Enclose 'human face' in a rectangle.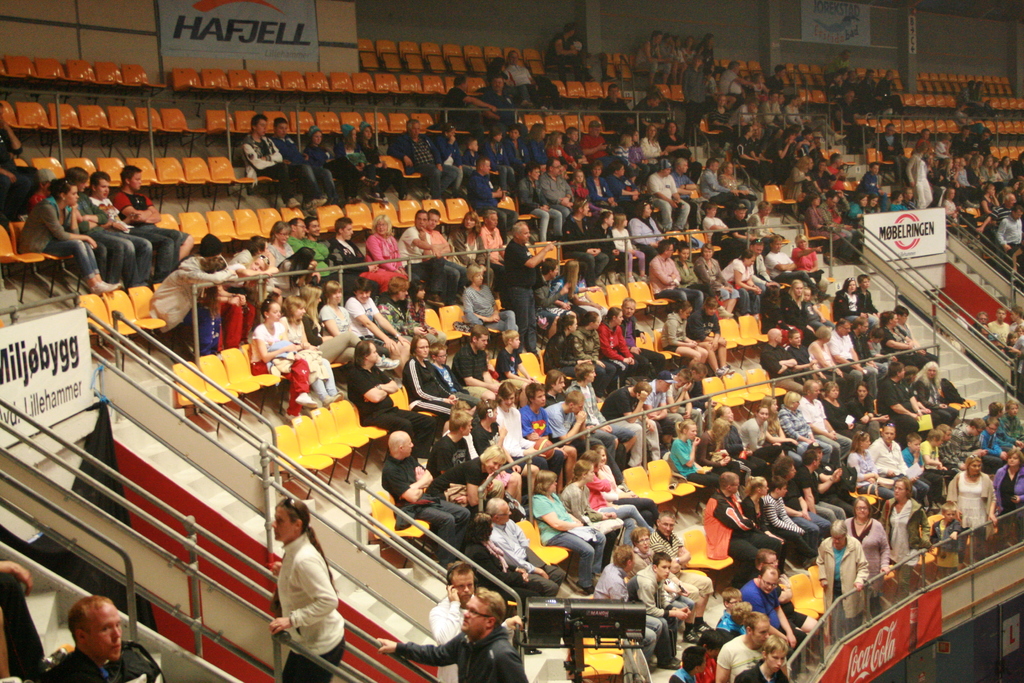
[1014,211,1023,216].
